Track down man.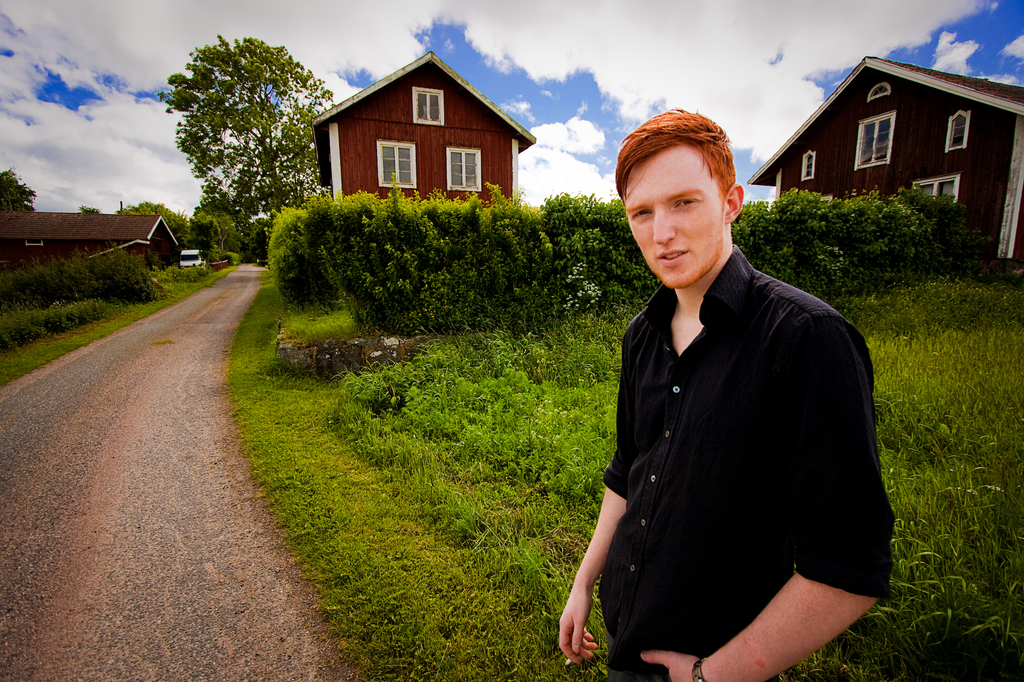
Tracked to {"x1": 566, "y1": 106, "x2": 887, "y2": 667}.
